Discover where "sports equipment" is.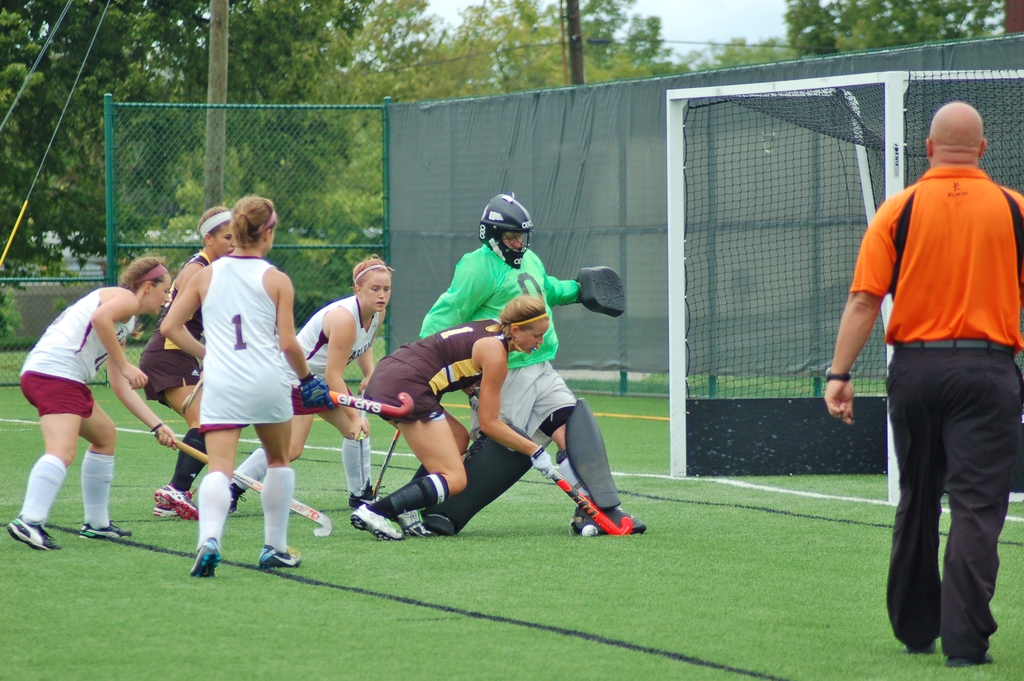
Discovered at region(358, 387, 369, 498).
